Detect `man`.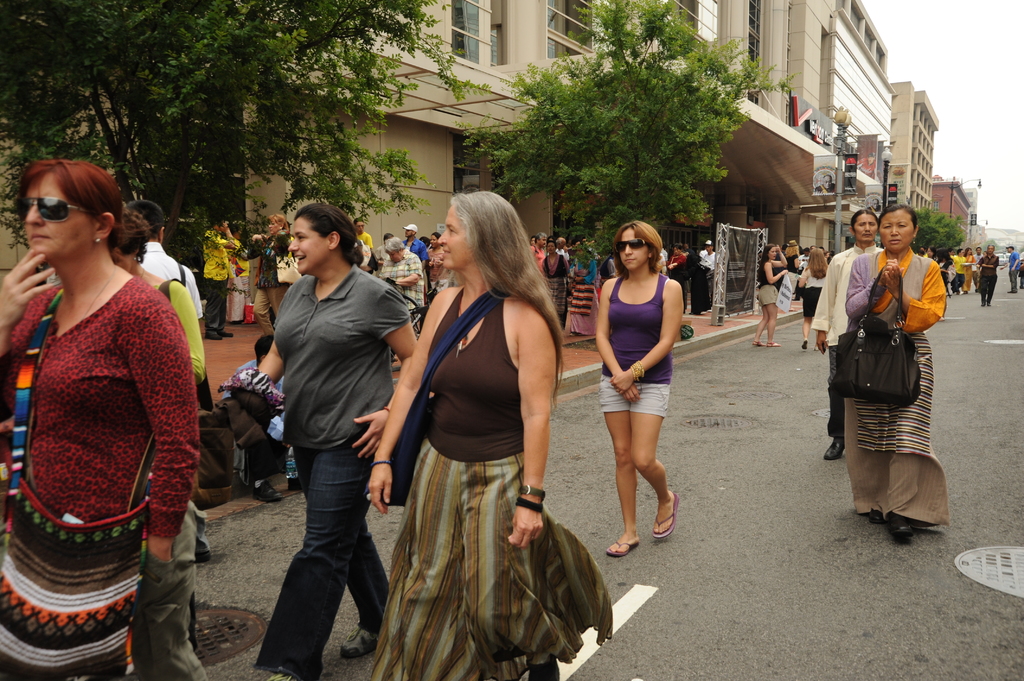
Detected at {"x1": 557, "y1": 237, "x2": 567, "y2": 259}.
